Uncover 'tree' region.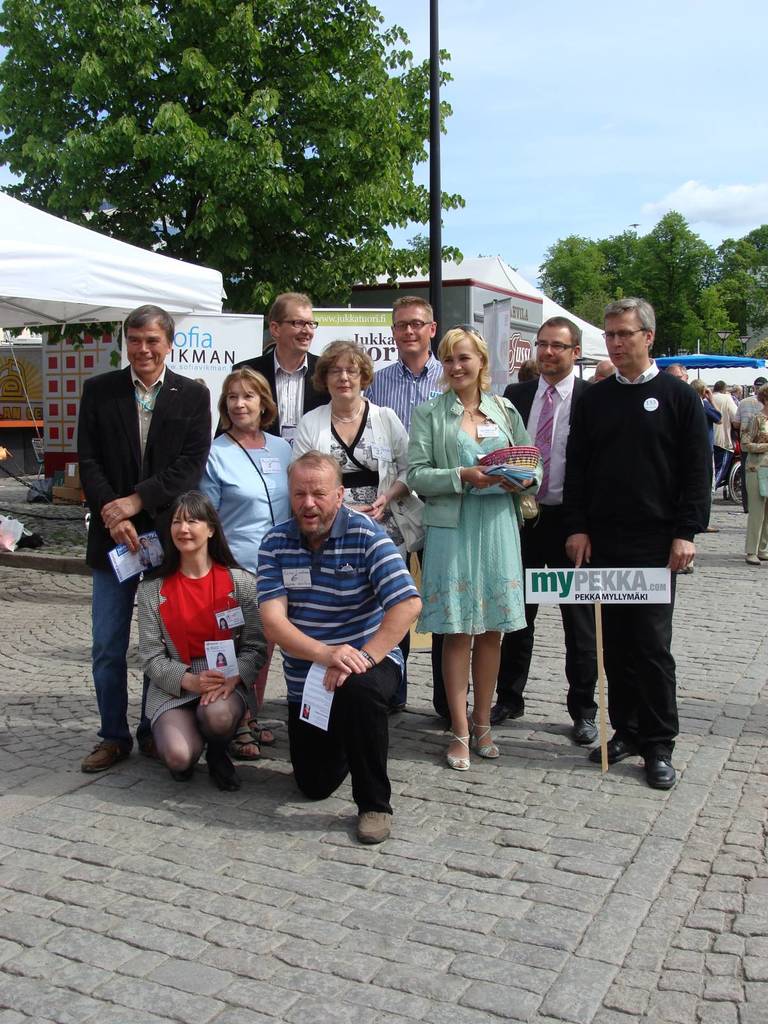
Uncovered: Rect(536, 214, 767, 364).
